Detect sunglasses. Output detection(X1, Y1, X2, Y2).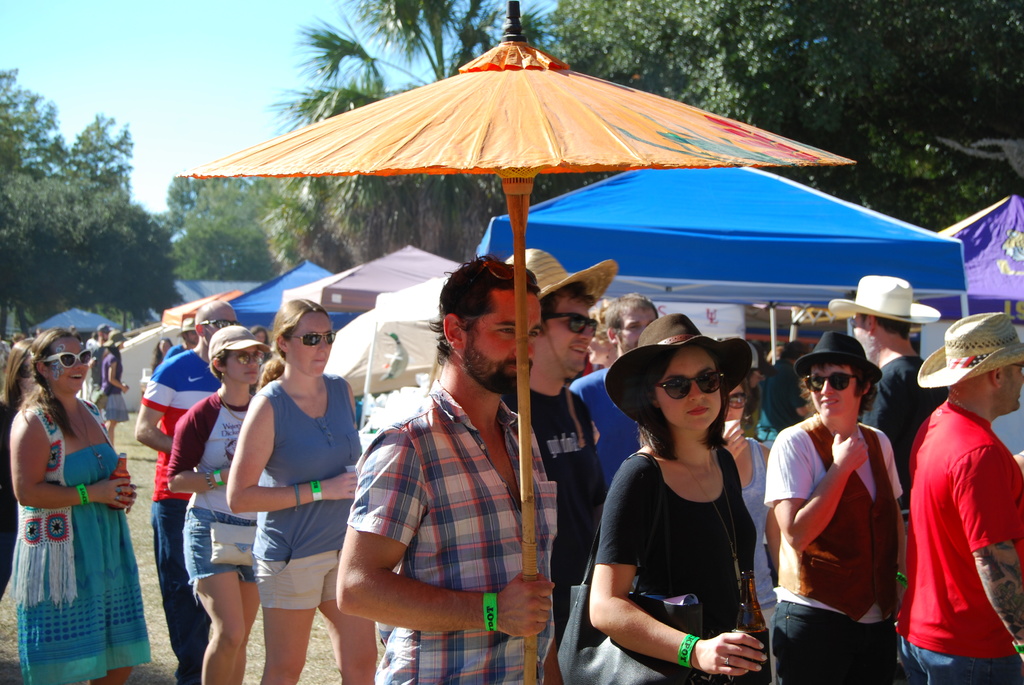
detection(43, 347, 94, 367).
